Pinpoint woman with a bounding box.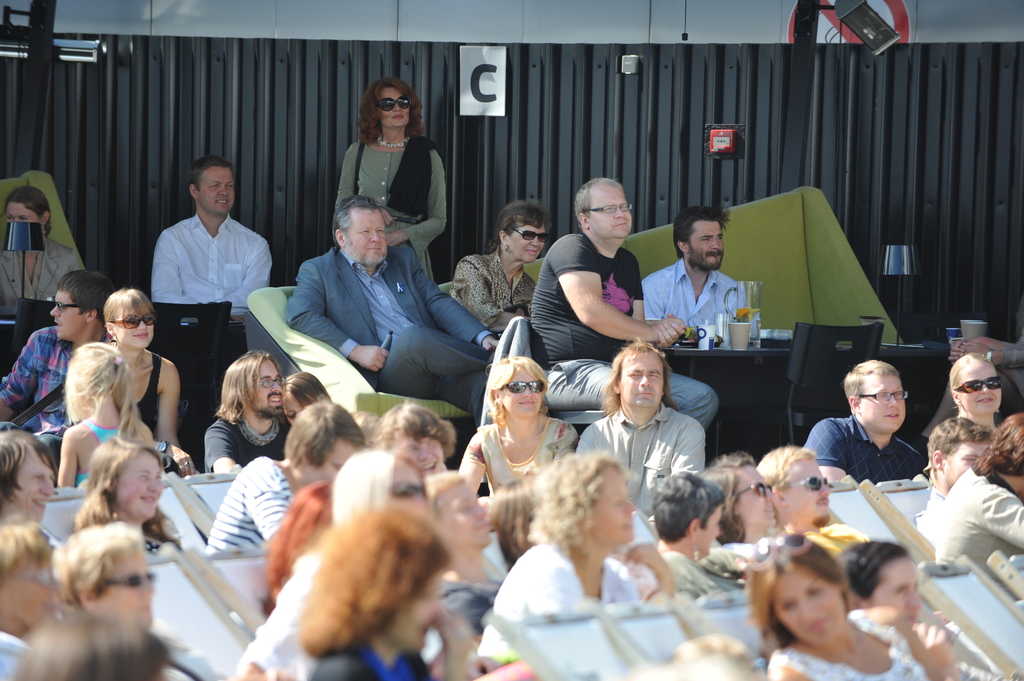
[left=442, top=200, right=548, bottom=340].
